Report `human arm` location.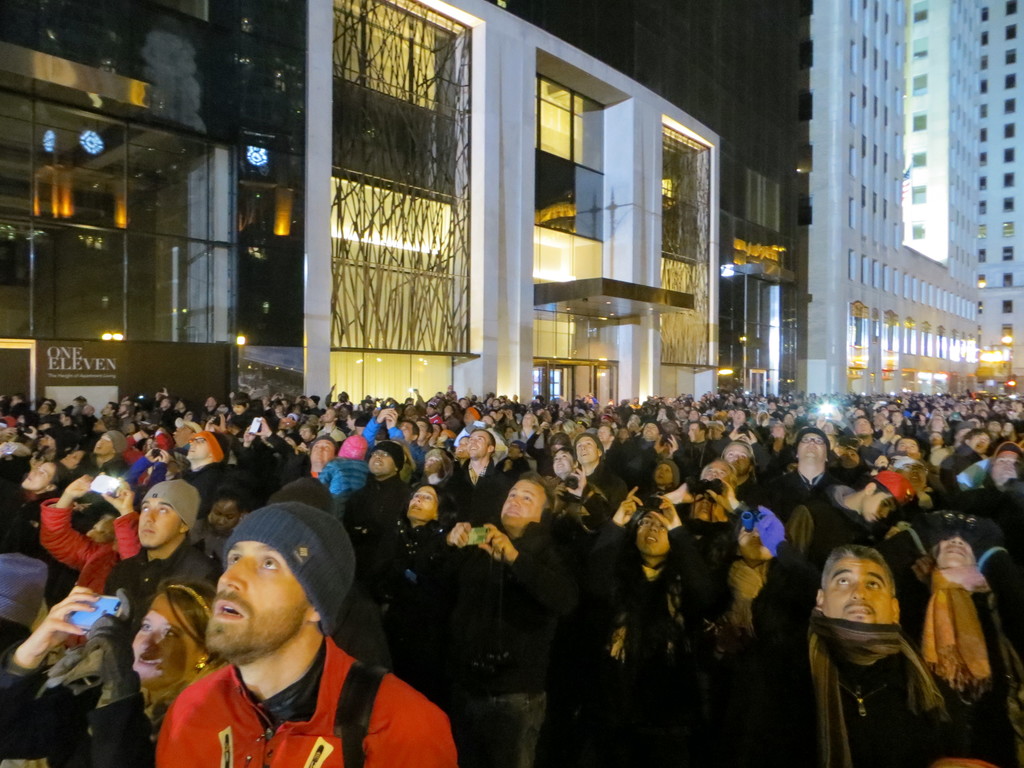
Report: select_region(382, 410, 408, 447).
